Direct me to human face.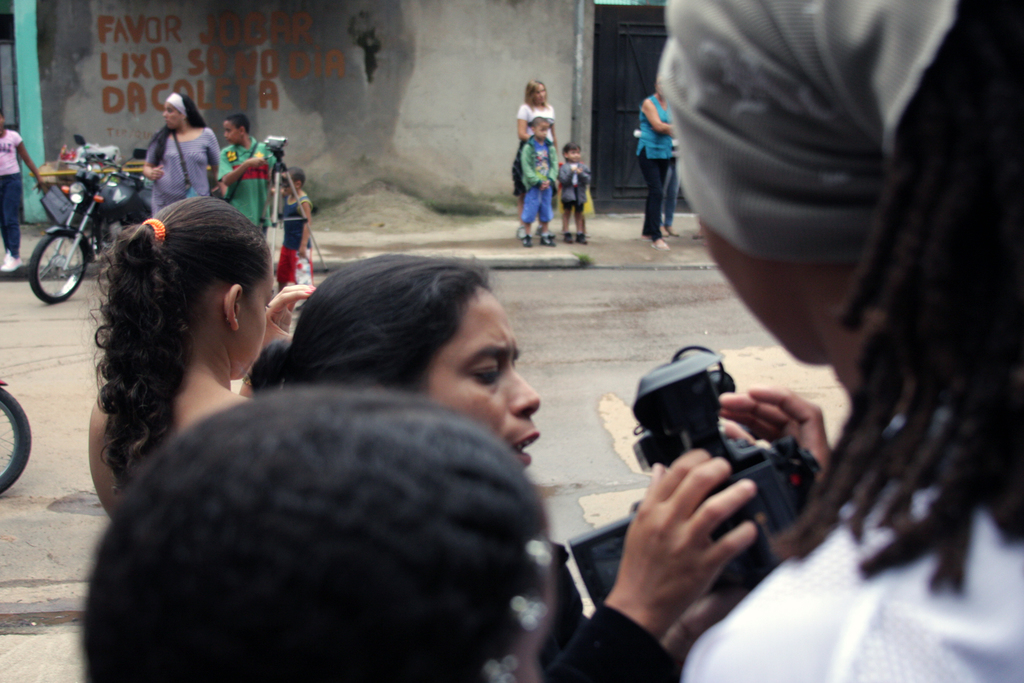
Direction: 240 263 276 379.
